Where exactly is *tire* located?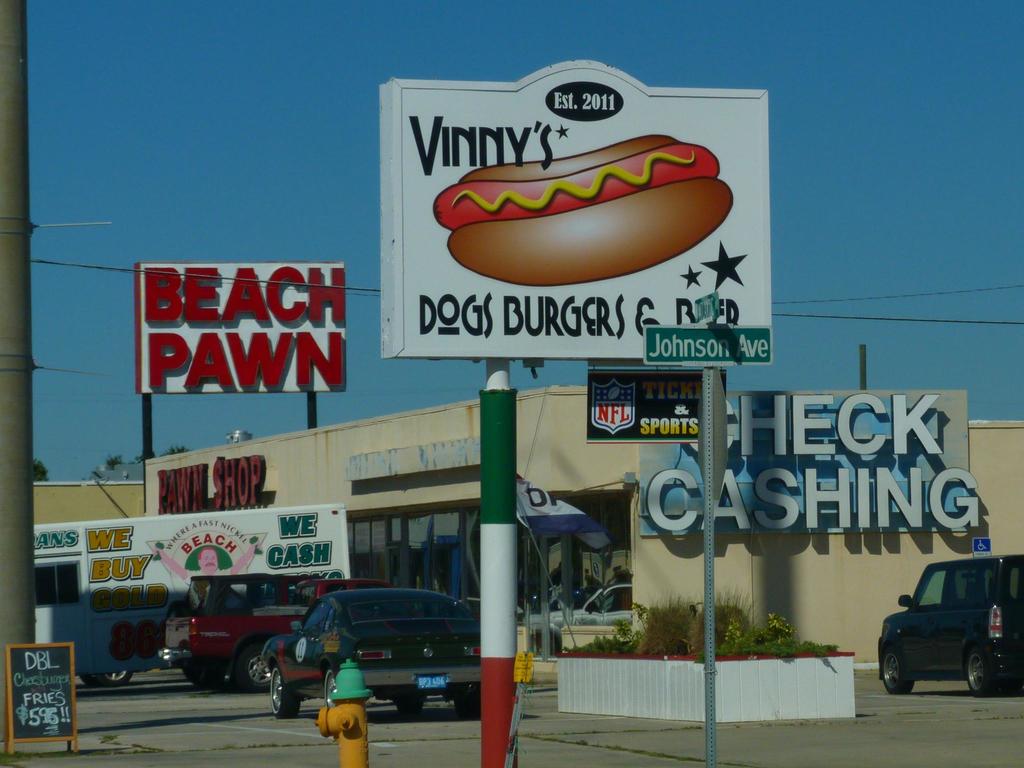
Its bounding box is BBox(878, 642, 914, 694).
